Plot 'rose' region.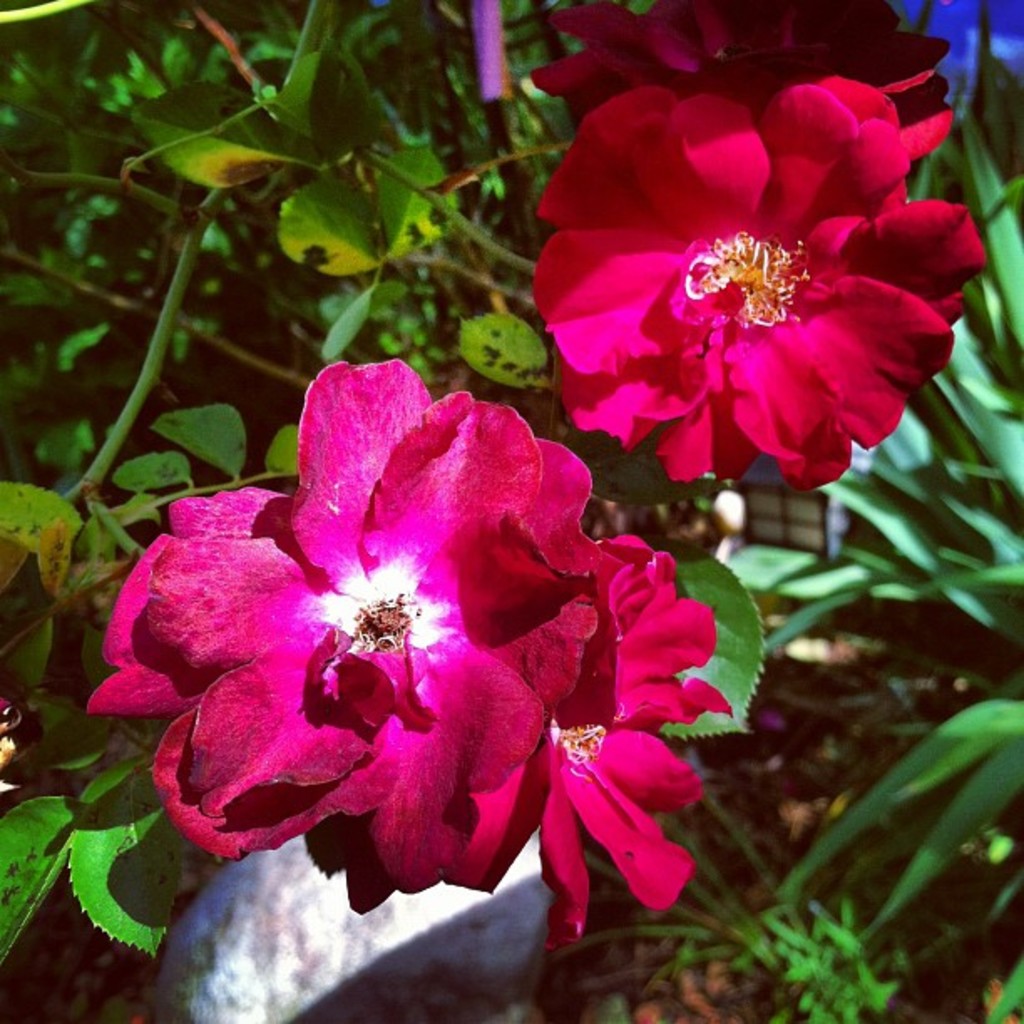
Plotted at l=545, t=522, r=738, b=950.
